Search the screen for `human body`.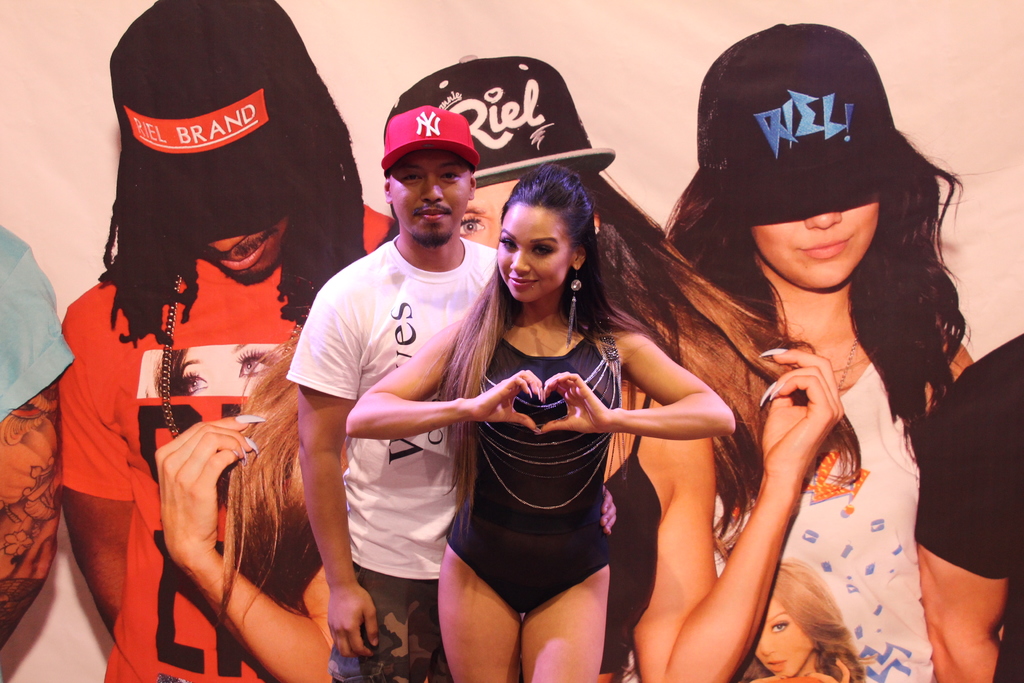
Found at bbox=[689, 306, 973, 682].
